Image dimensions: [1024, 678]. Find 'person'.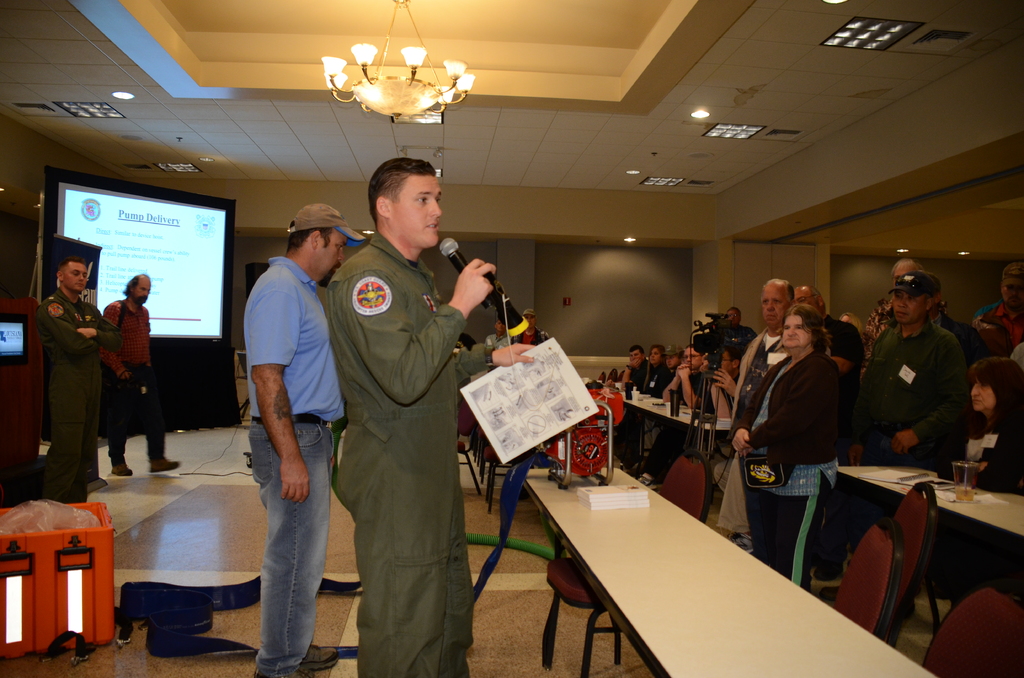
[330, 156, 536, 674].
